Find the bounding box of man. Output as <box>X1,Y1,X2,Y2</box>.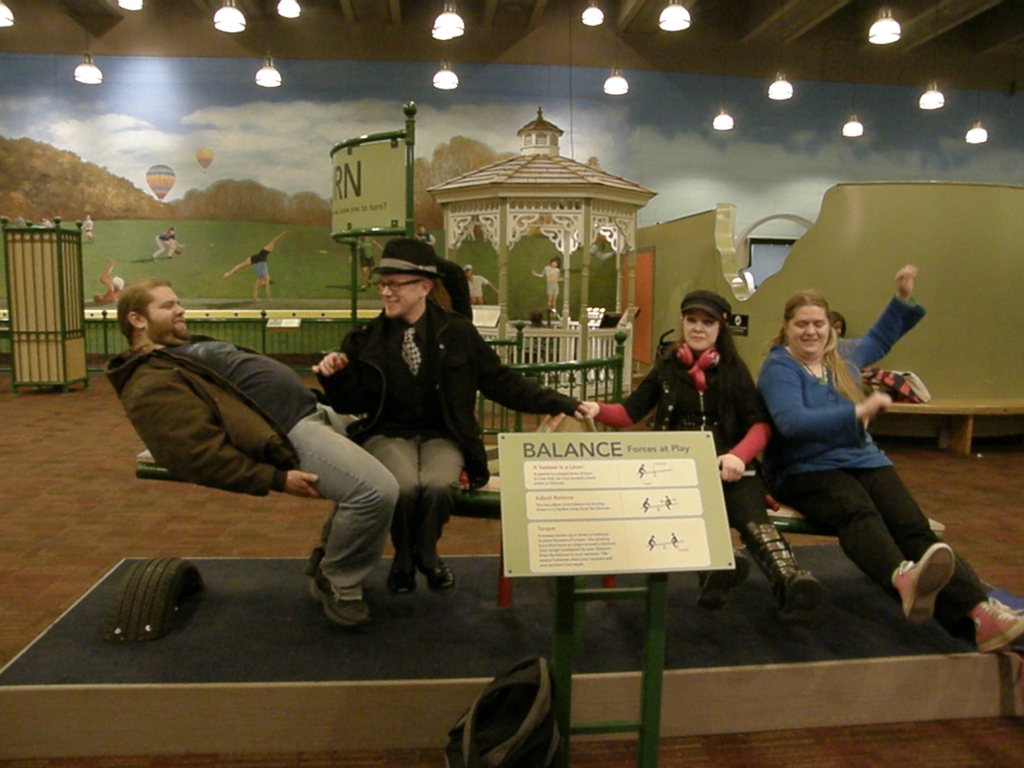
<box>118,294,445,600</box>.
